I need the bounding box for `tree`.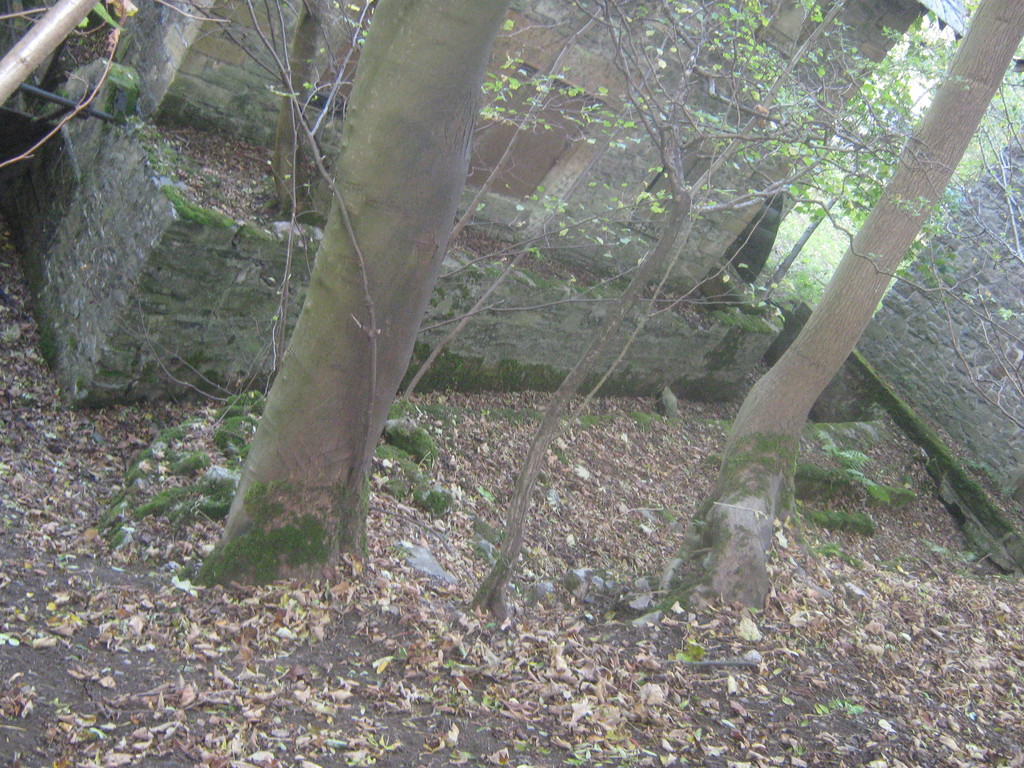
Here it is: 673 31 1013 575.
